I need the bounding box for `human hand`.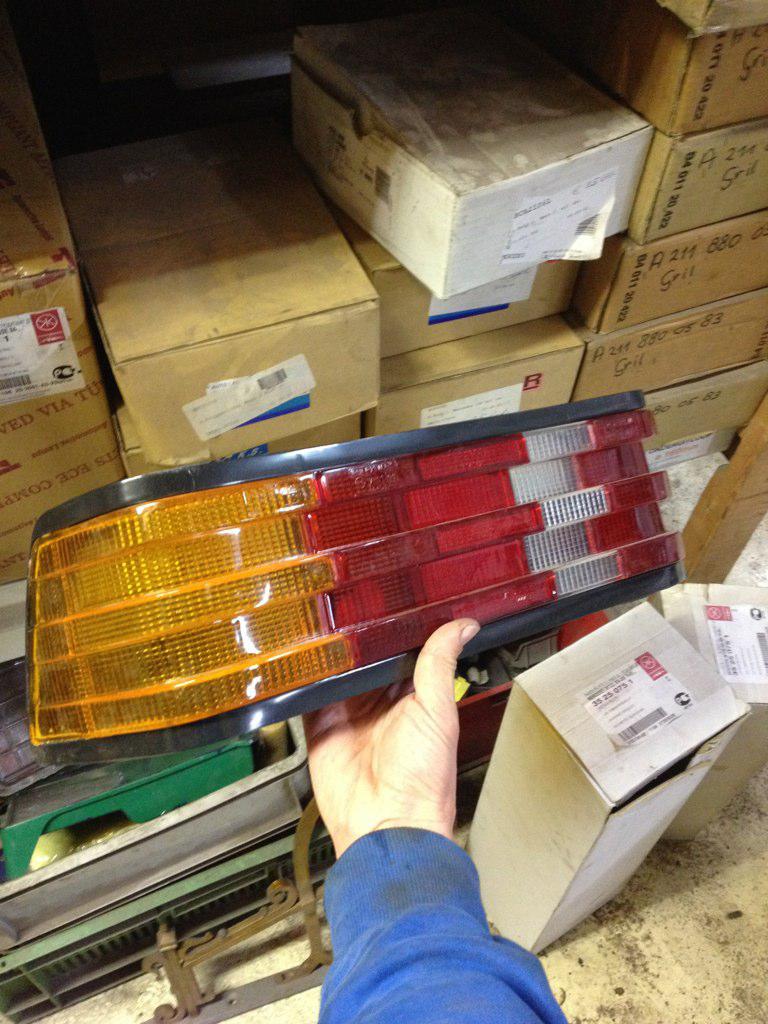
Here it is: 301,614,485,824.
